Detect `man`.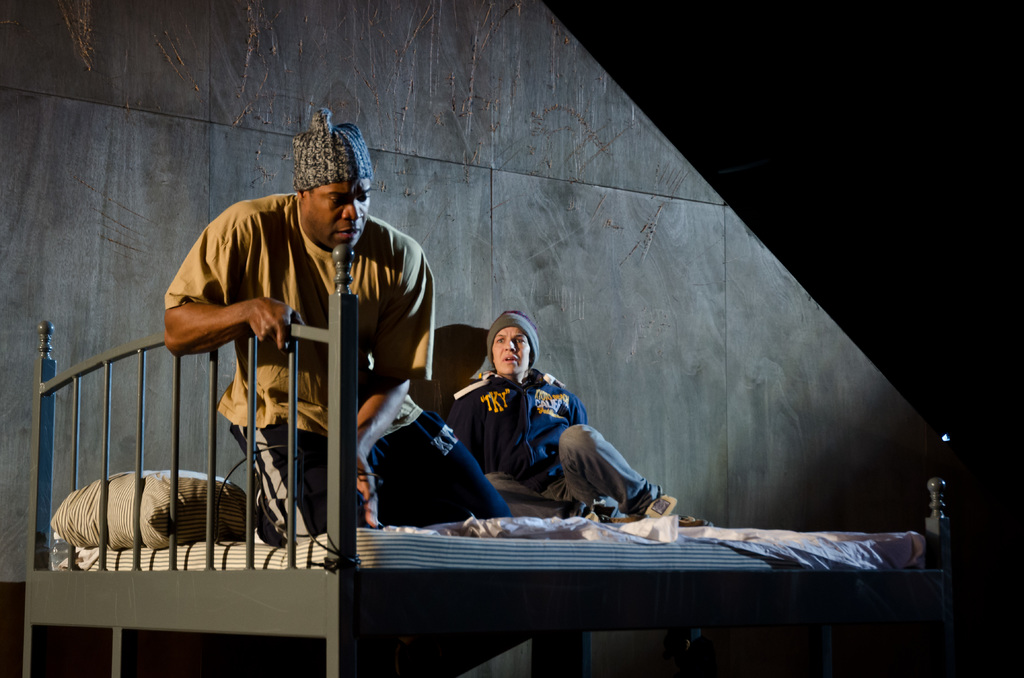
Detected at crop(168, 132, 435, 577).
